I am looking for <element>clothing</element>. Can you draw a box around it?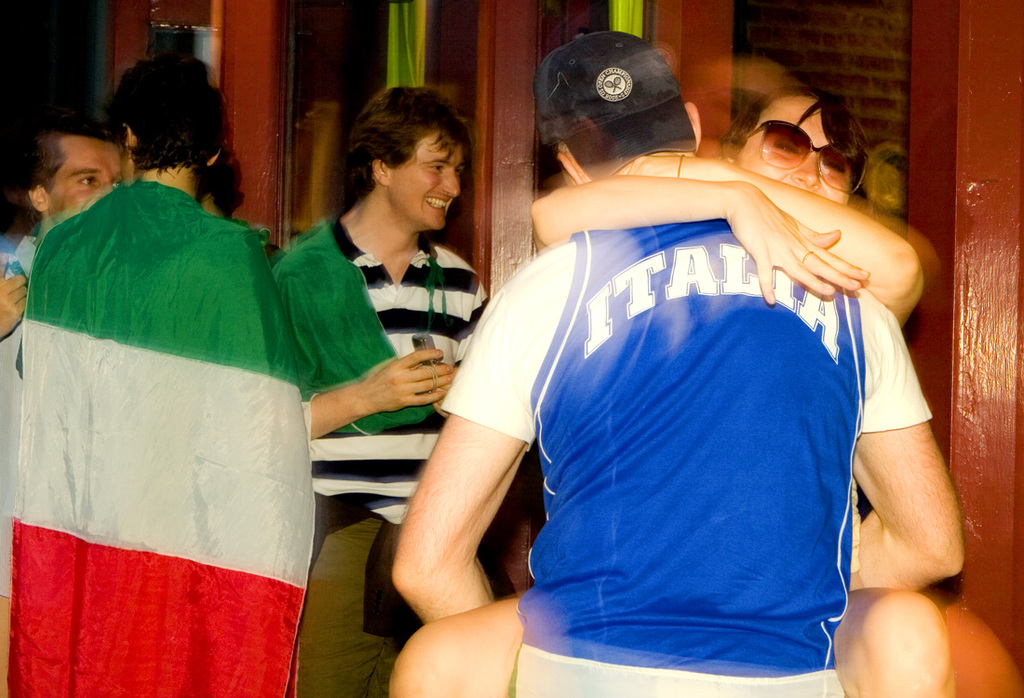
Sure, the bounding box is bbox=(0, 237, 38, 593).
